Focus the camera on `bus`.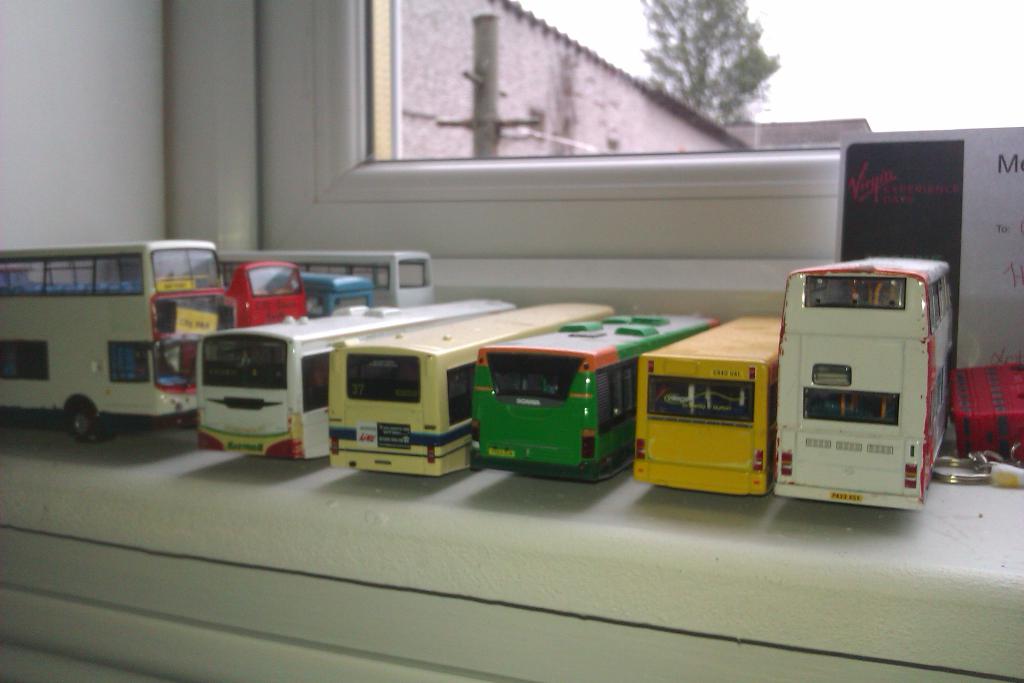
Focus region: box(771, 251, 963, 509).
